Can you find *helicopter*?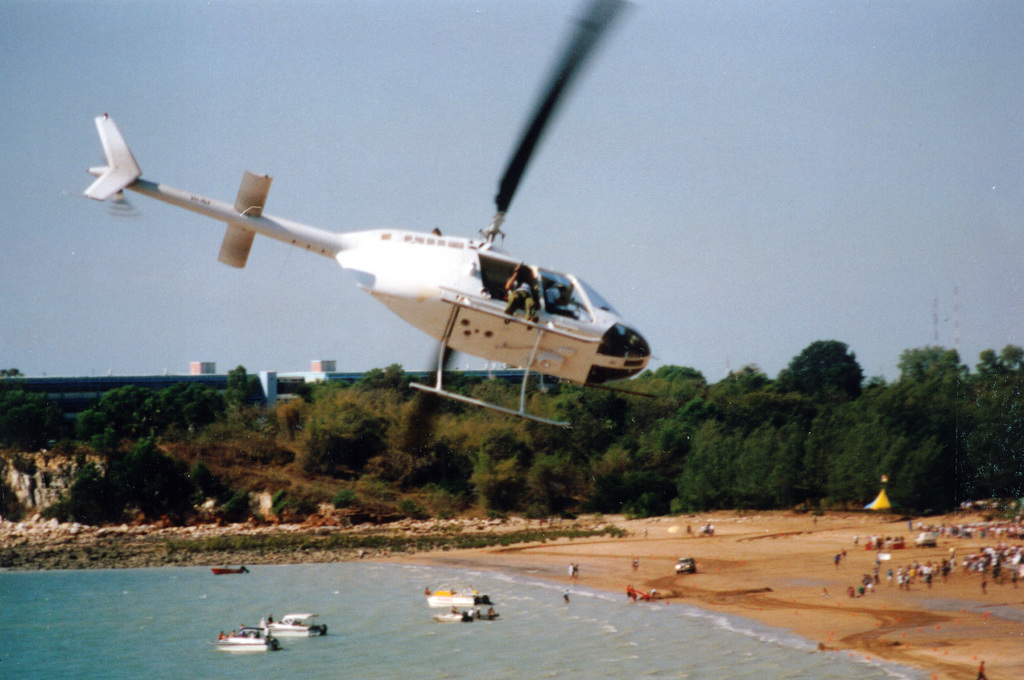
Yes, bounding box: BBox(76, 42, 732, 444).
